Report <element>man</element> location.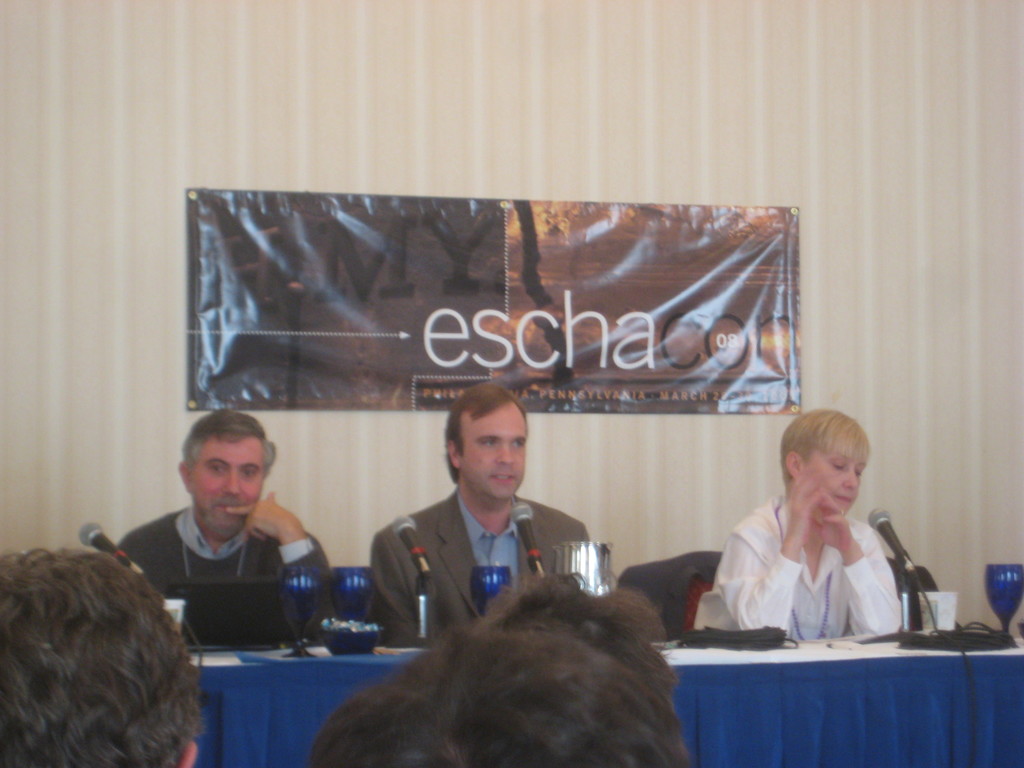
Report: [x1=0, y1=544, x2=204, y2=767].
